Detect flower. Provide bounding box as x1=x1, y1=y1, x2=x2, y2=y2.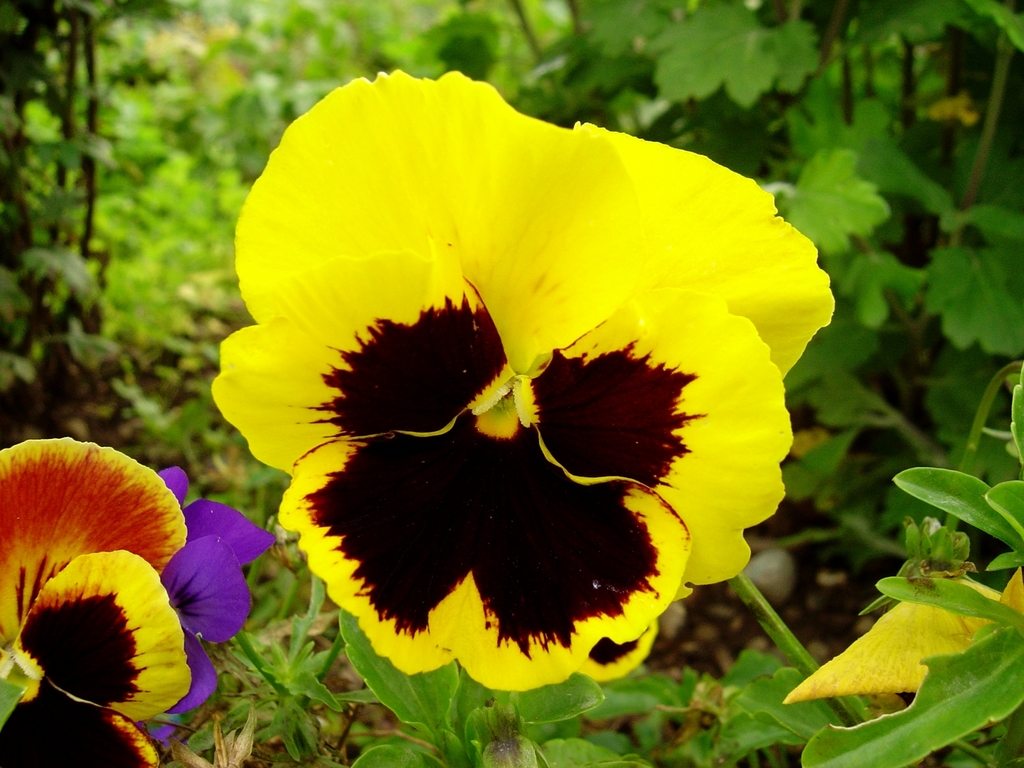
x1=208, y1=47, x2=820, y2=711.
